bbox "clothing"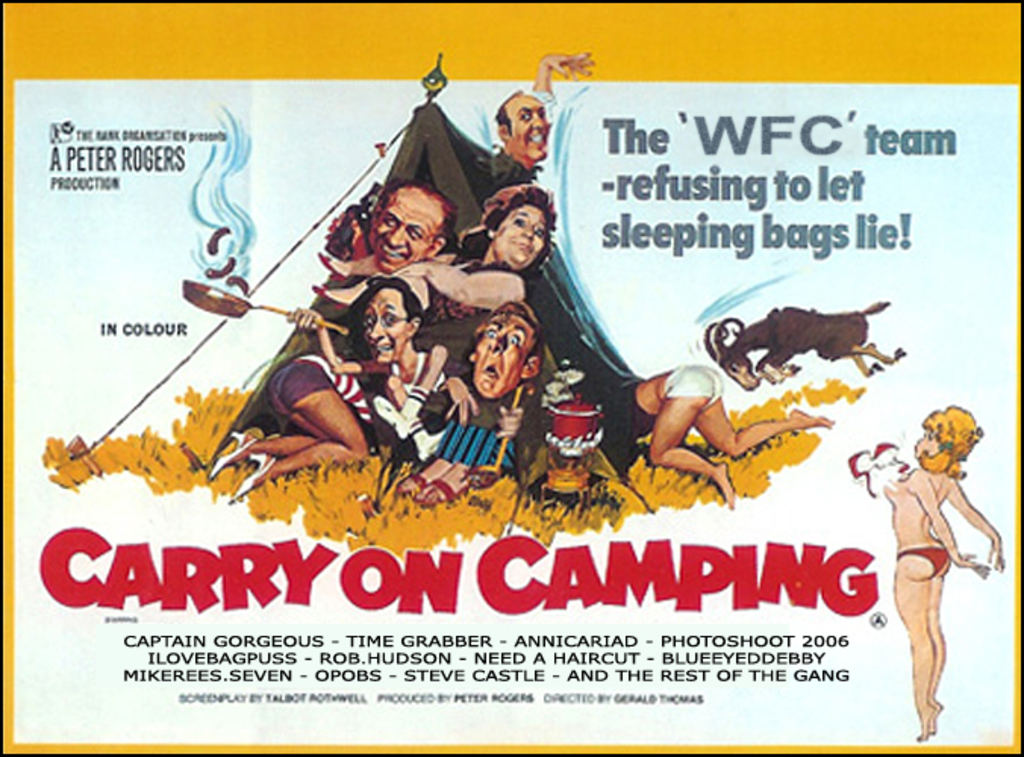
261:274:373:409
